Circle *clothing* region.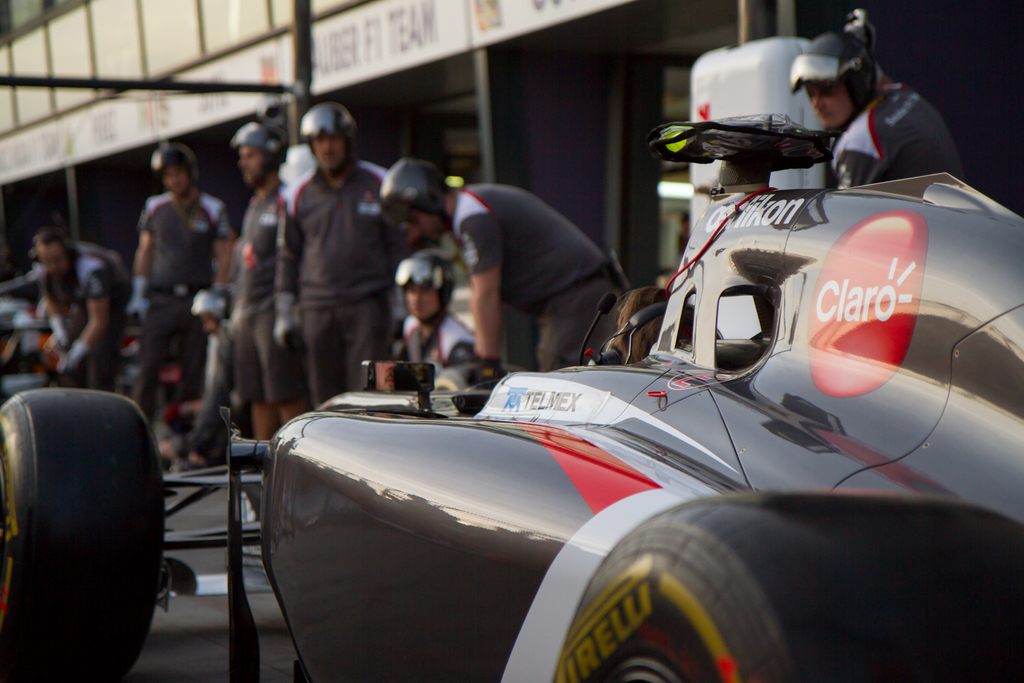
Region: region(133, 186, 260, 407).
